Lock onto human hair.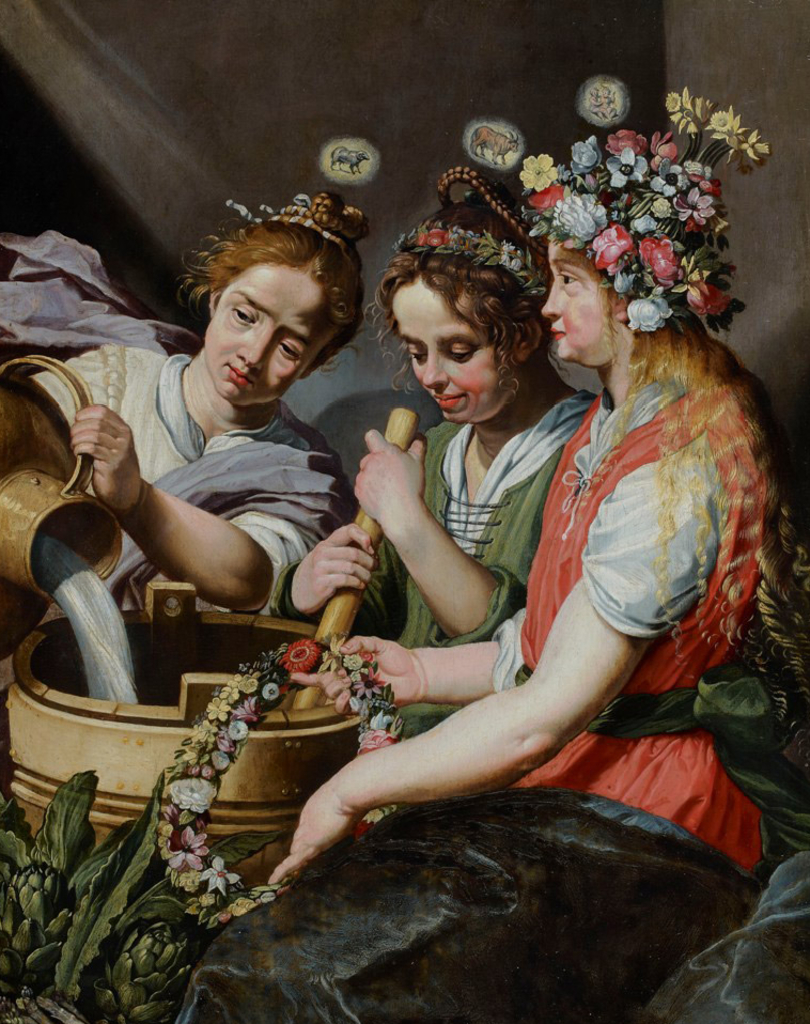
Locked: left=545, top=238, right=809, bottom=756.
